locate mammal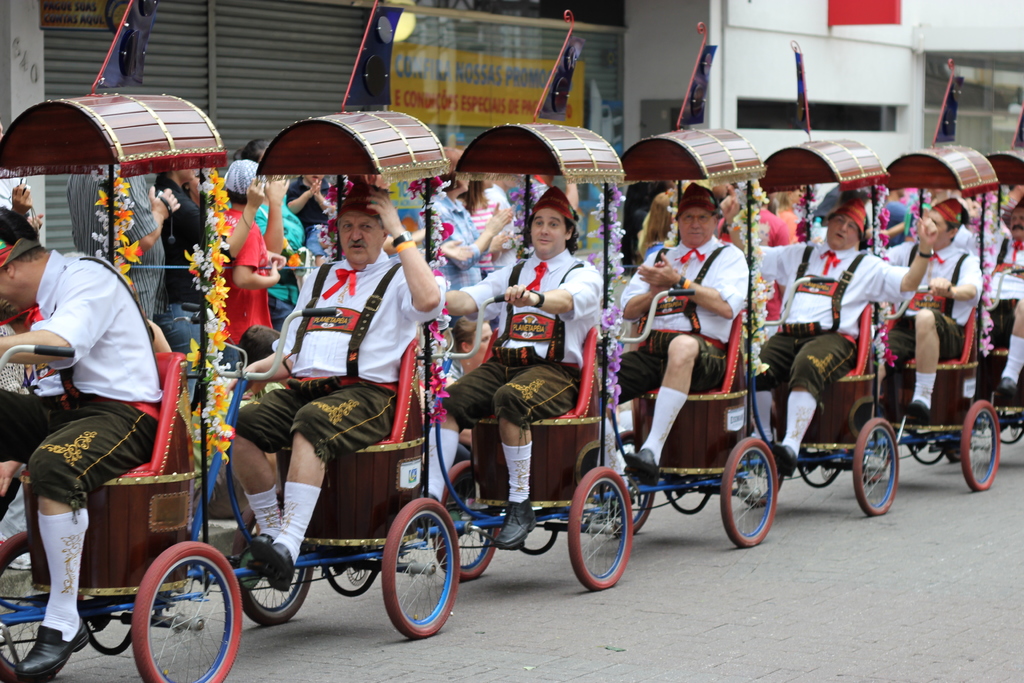
{"left": 20, "top": 200, "right": 171, "bottom": 649}
